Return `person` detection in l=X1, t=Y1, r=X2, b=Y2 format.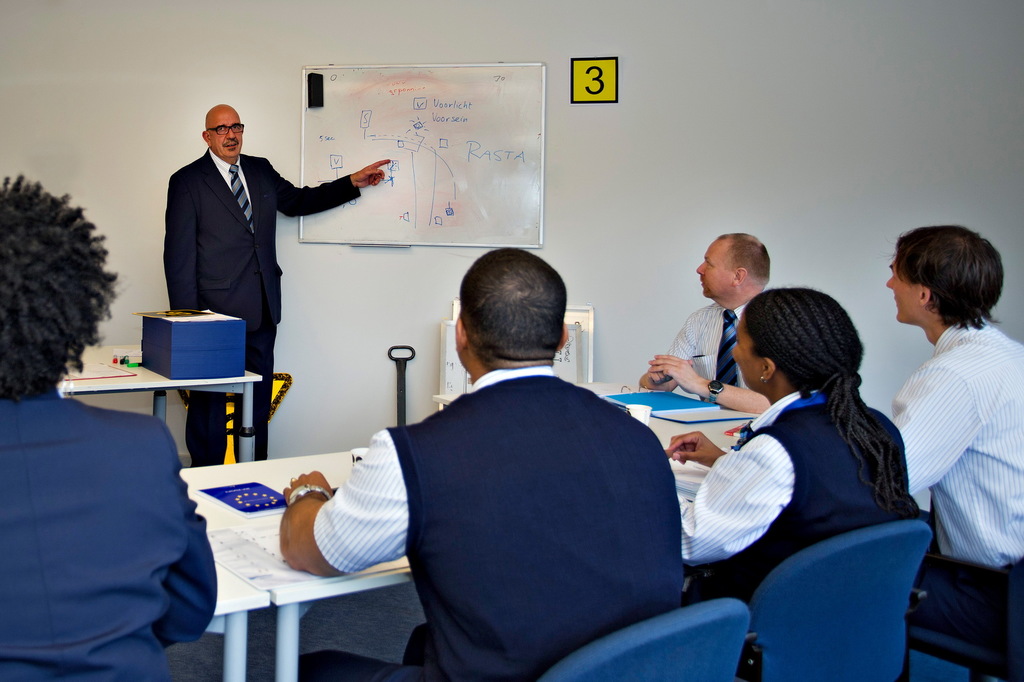
l=889, t=224, r=1023, b=658.
